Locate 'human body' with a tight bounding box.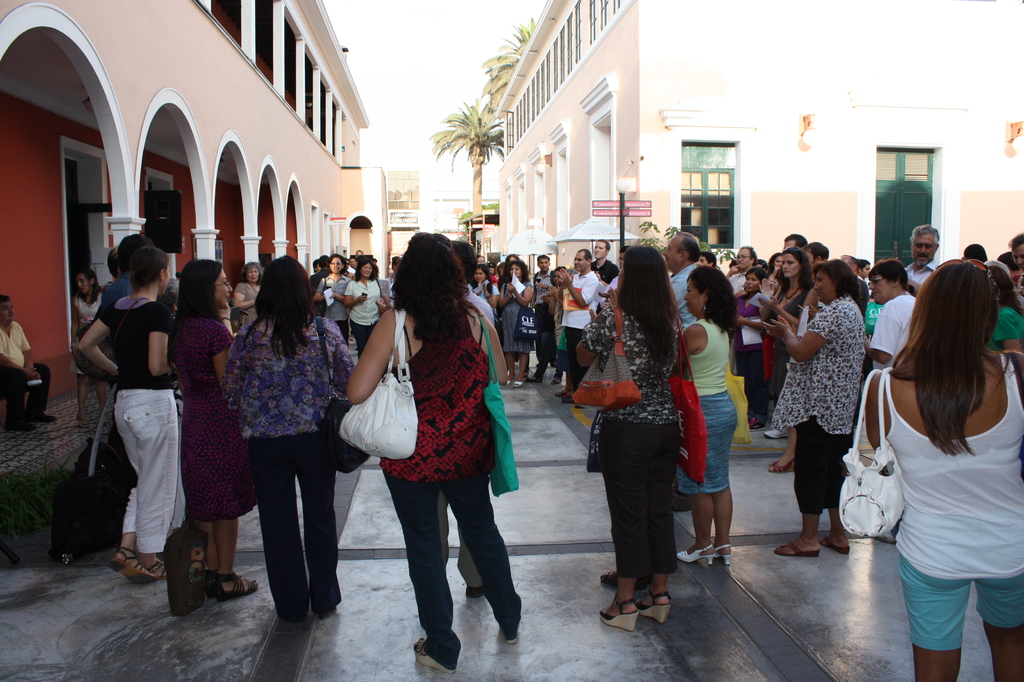
rect(733, 269, 764, 429).
